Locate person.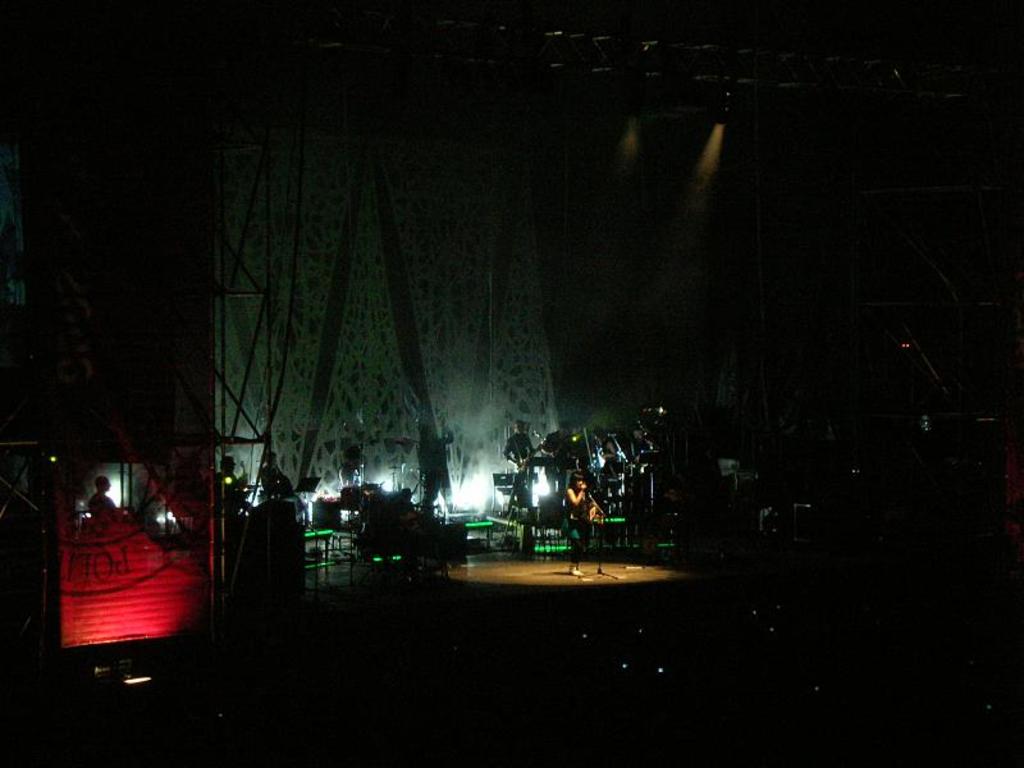
Bounding box: (564,474,600,556).
